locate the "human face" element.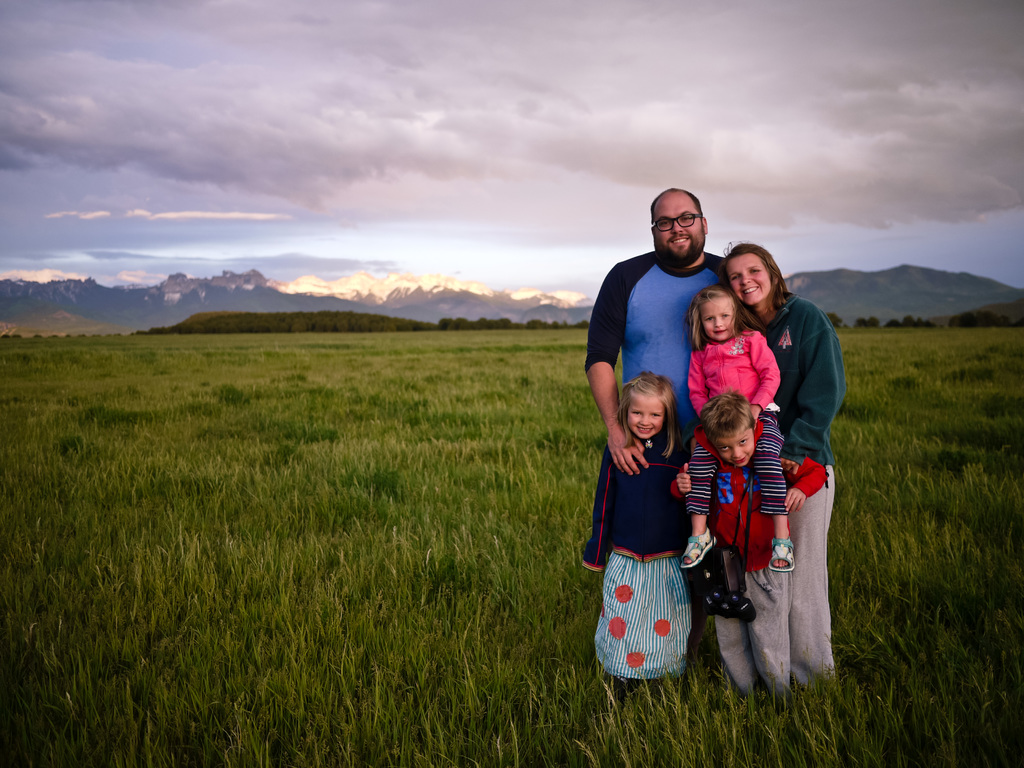
Element bbox: 624,396,668,438.
